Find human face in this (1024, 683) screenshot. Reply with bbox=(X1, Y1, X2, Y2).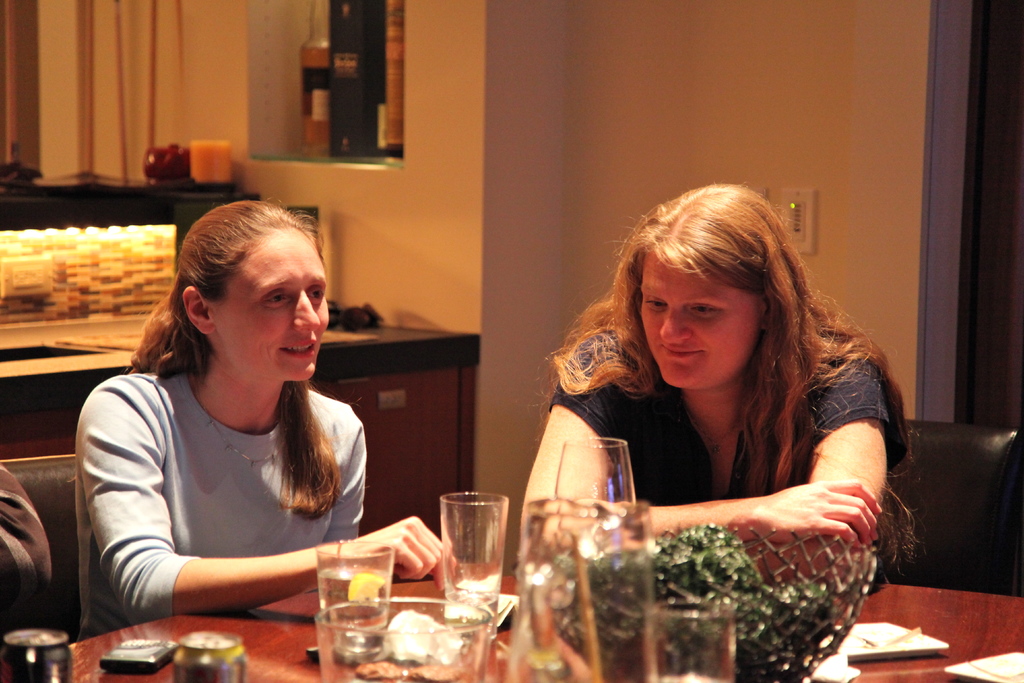
bbox=(637, 245, 765, 384).
